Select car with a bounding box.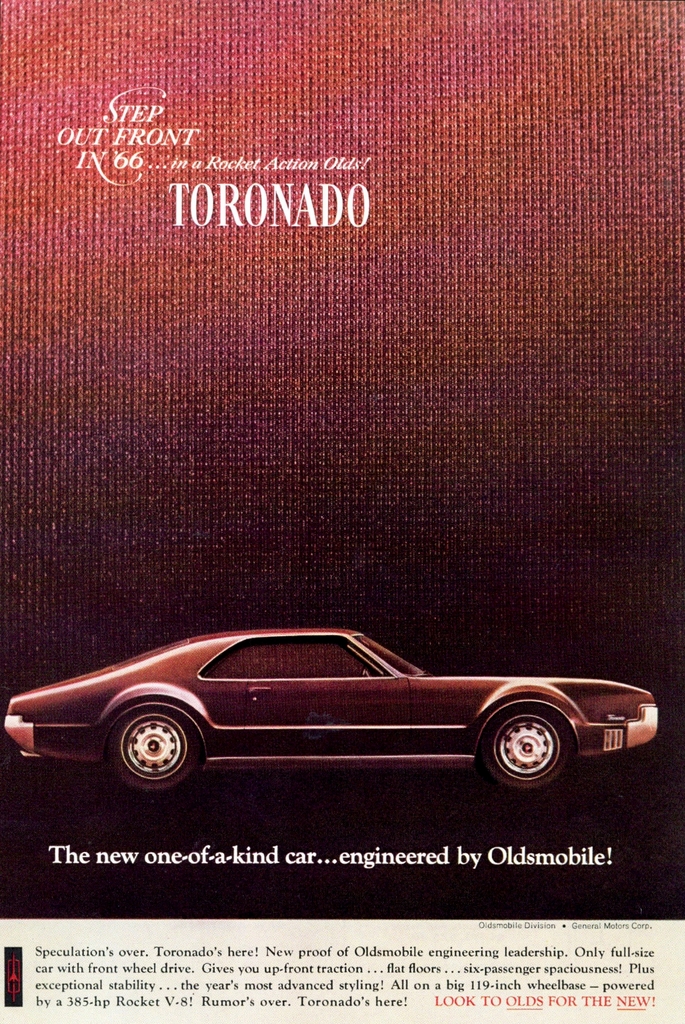
l=6, t=620, r=654, b=806.
